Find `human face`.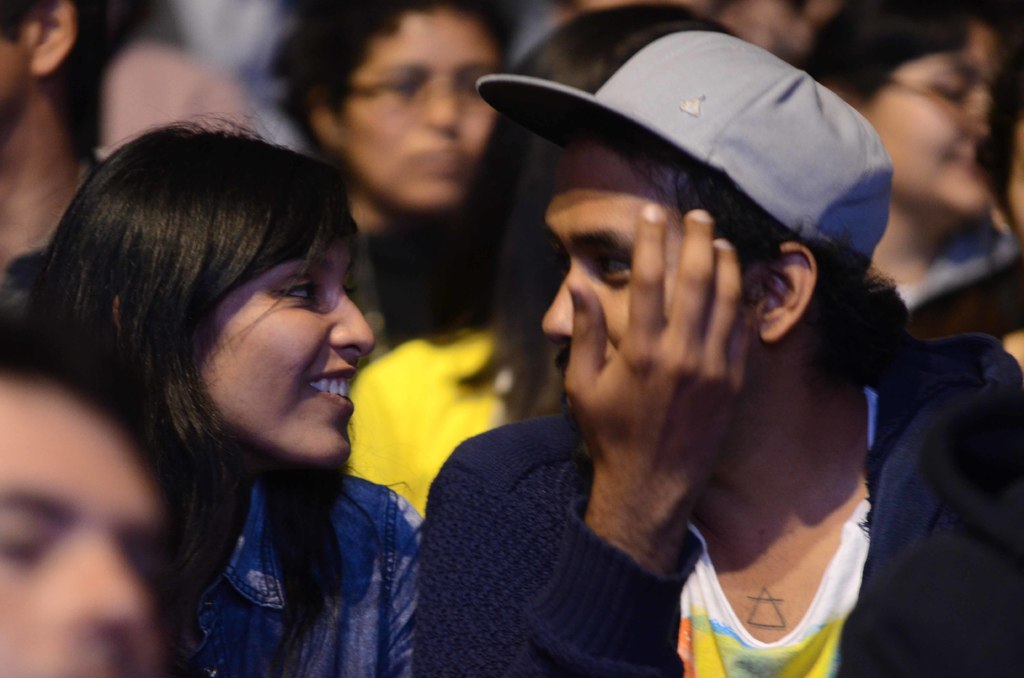
BBox(0, 375, 169, 677).
